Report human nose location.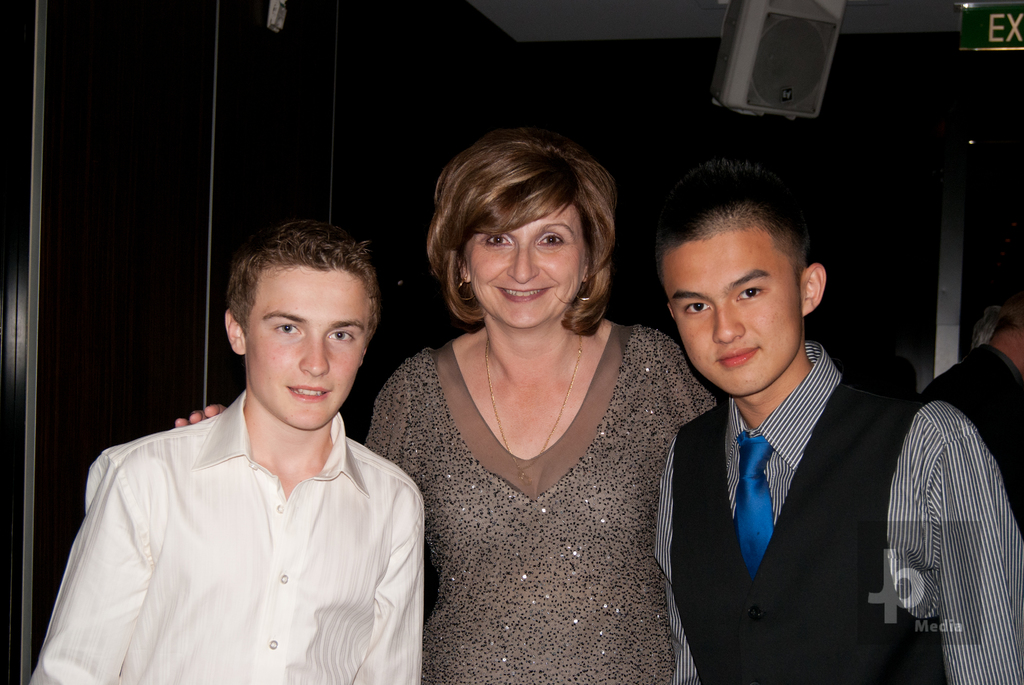
Report: [300,341,330,379].
